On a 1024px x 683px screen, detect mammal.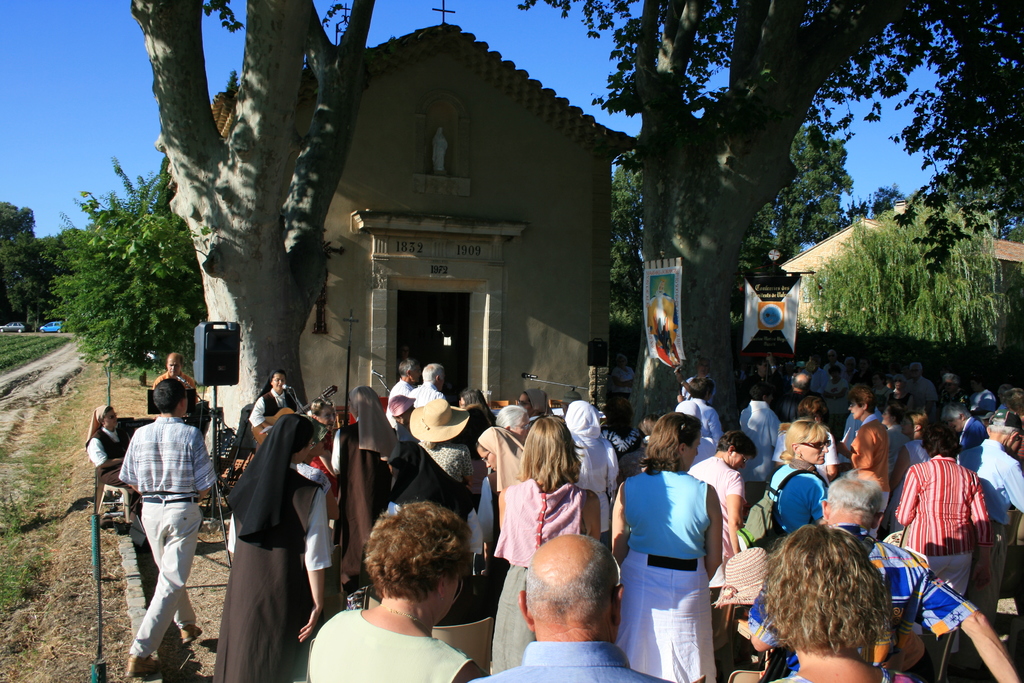
[x1=483, y1=415, x2=607, y2=668].
